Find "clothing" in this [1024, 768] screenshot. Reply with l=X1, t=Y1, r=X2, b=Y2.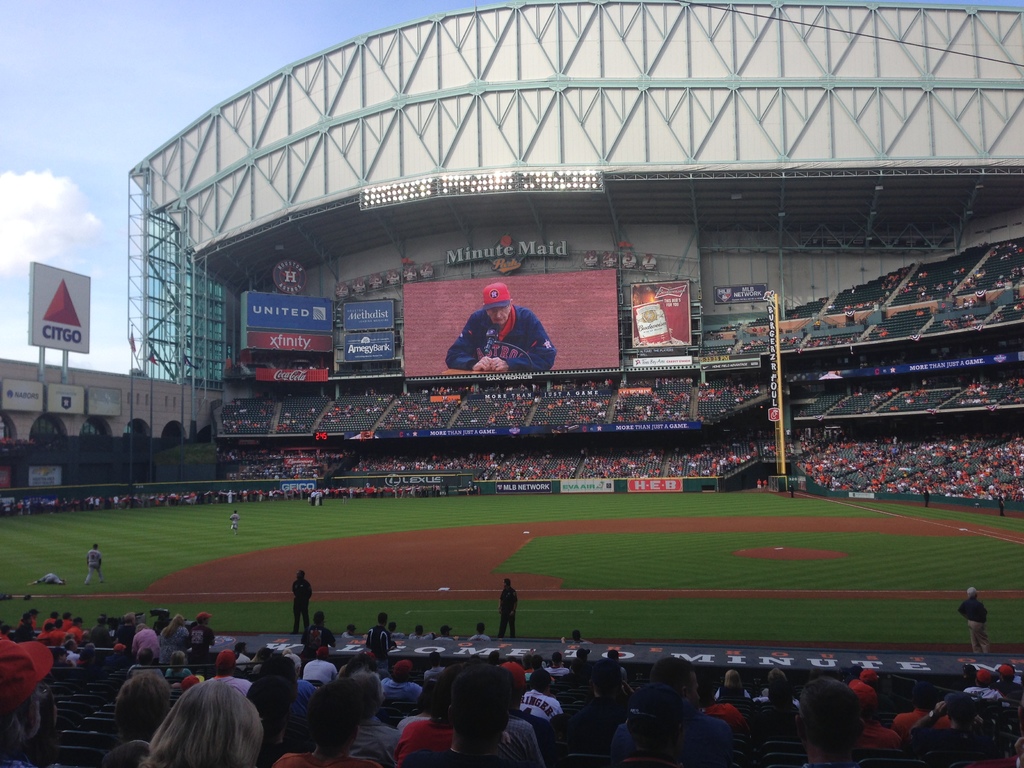
l=12, t=621, r=38, b=643.
